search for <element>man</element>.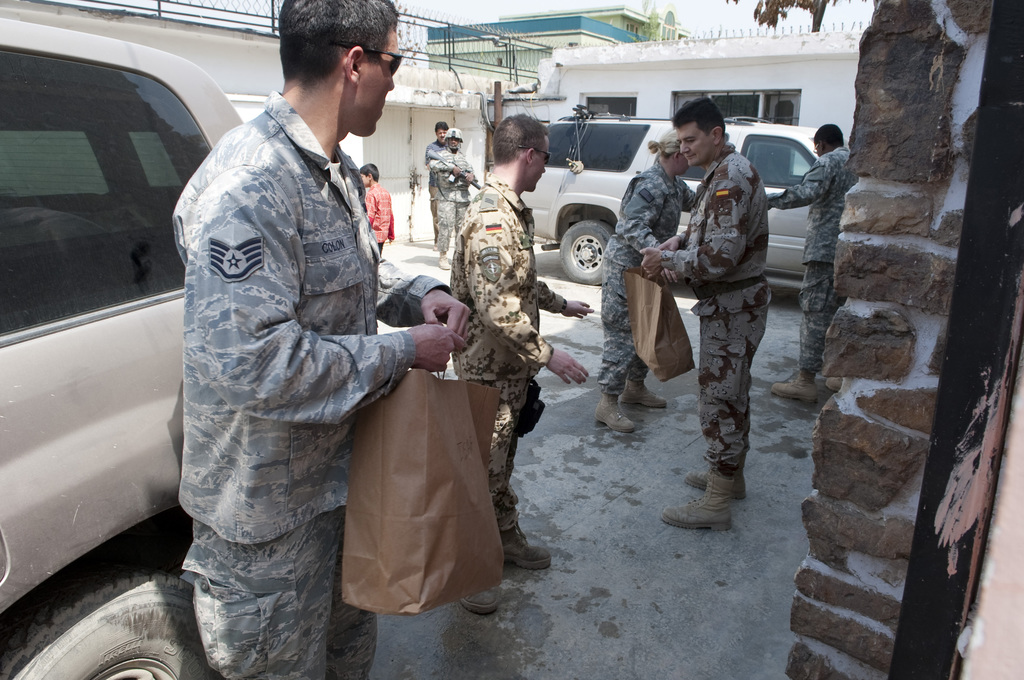
Found at select_region(426, 125, 477, 268).
